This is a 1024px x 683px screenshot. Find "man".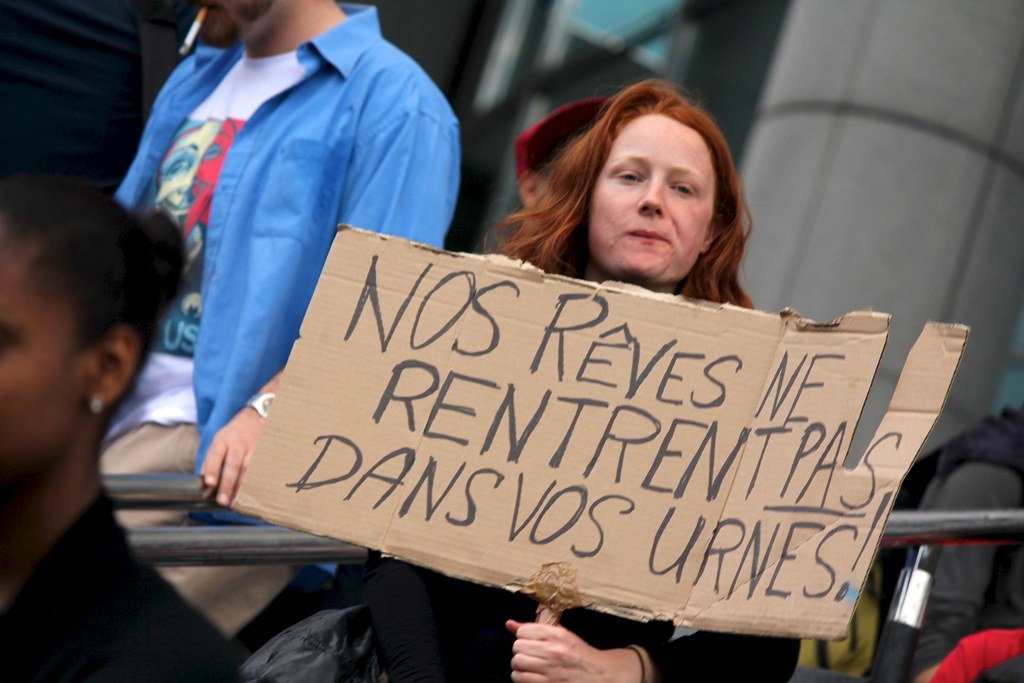
Bounding box: 0:163:246:682.
